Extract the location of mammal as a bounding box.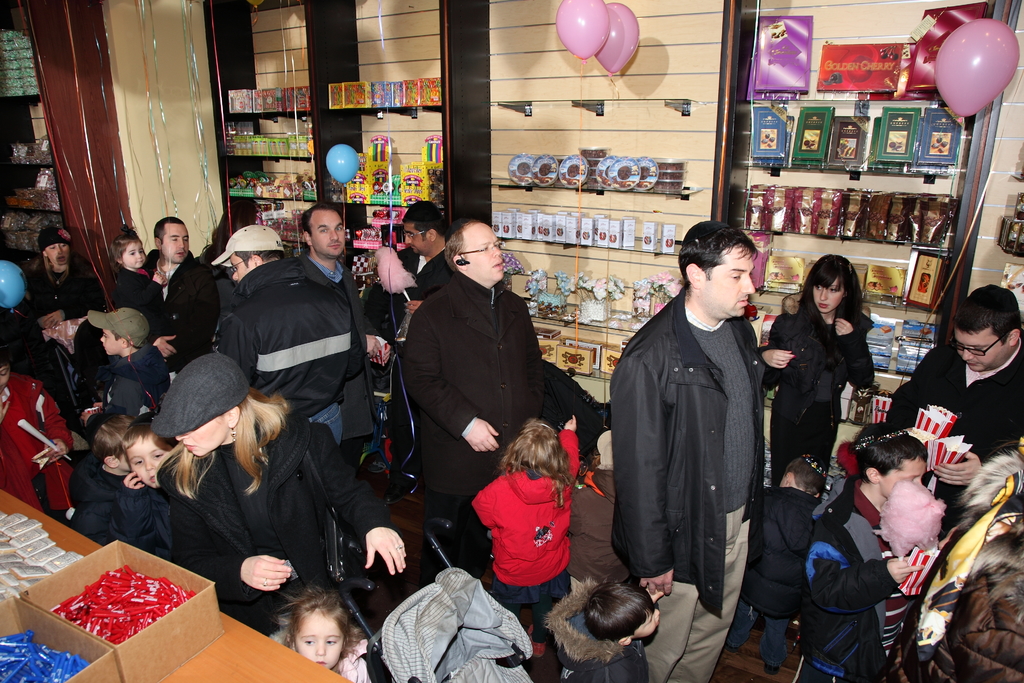
(0,348,72,524).
